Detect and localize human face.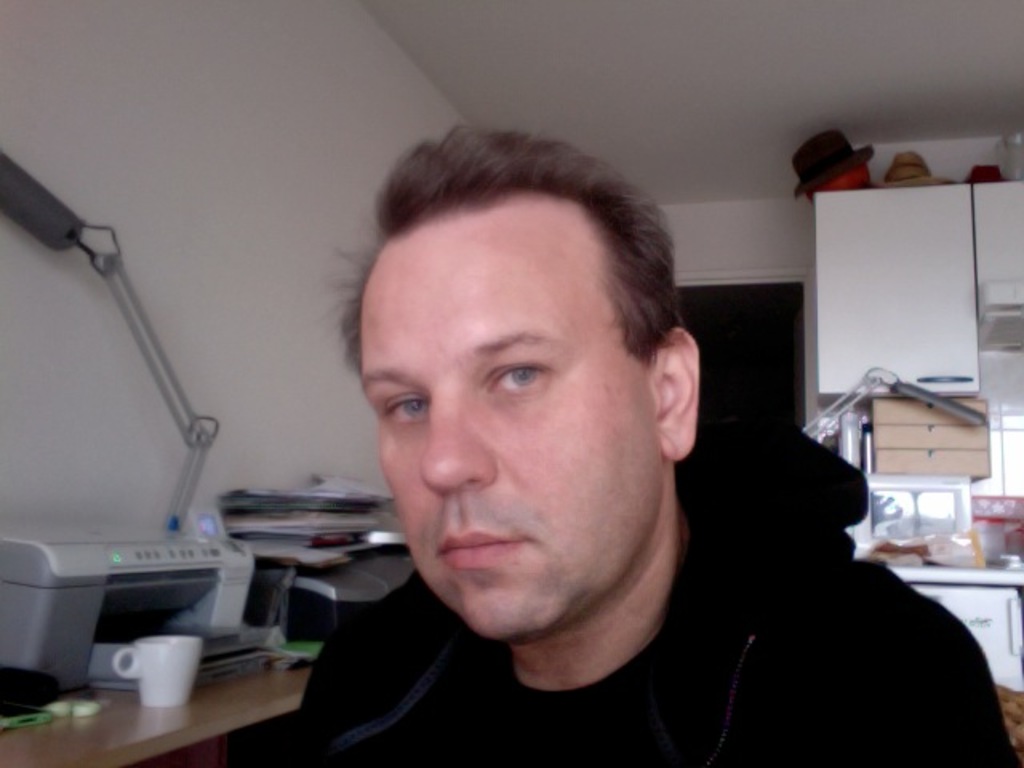
Localized at (354,194,672,642).
